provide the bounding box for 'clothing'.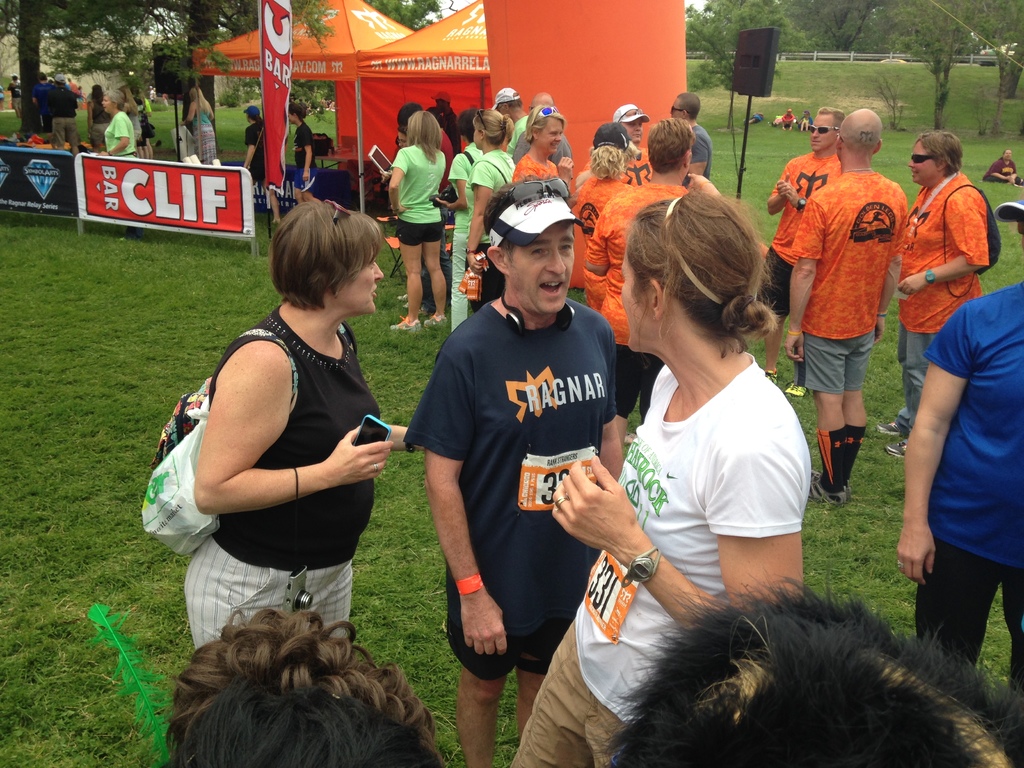
Rect(90, 95, 113, 162).
